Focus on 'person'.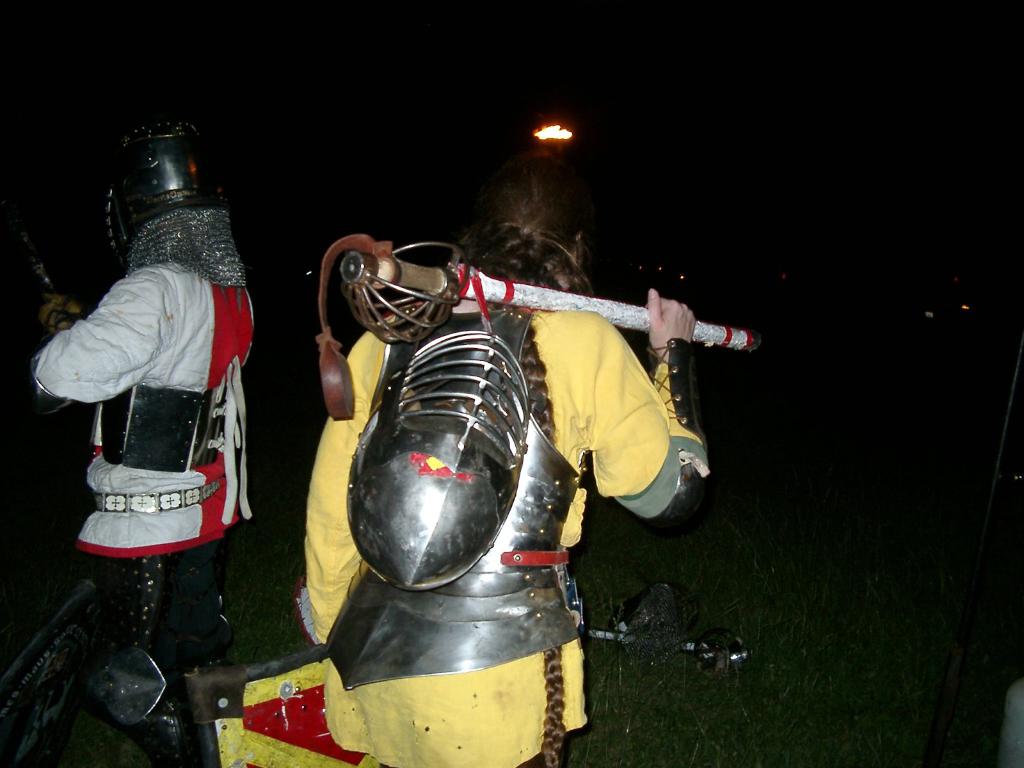
Focused at l=29, t=120, r=256, b=767.
